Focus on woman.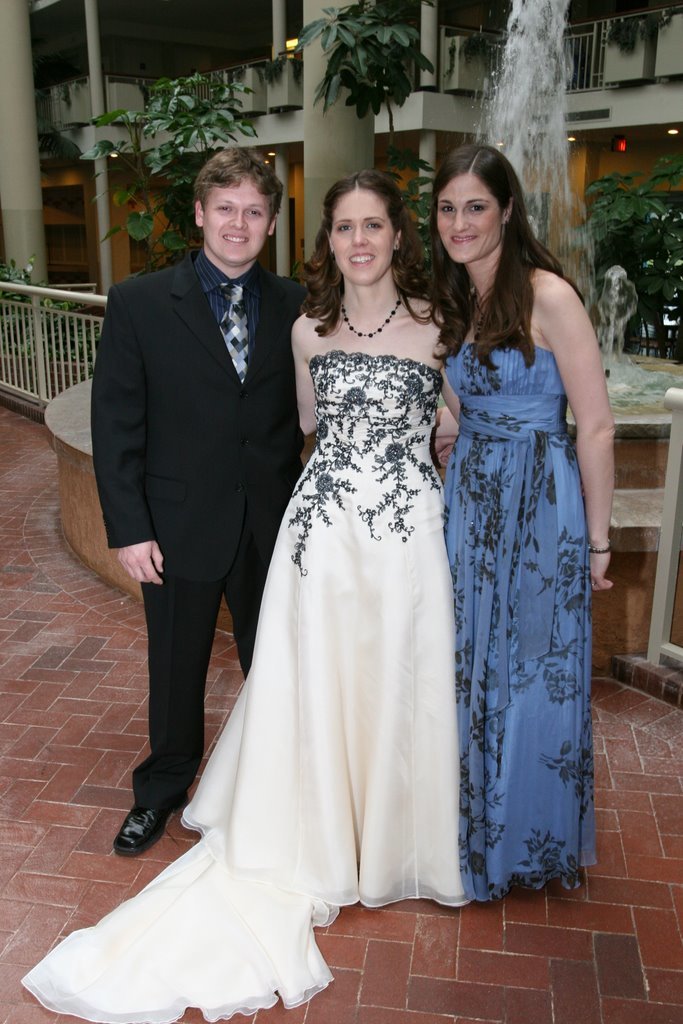
Focused at [427, 142, 611, 894].
